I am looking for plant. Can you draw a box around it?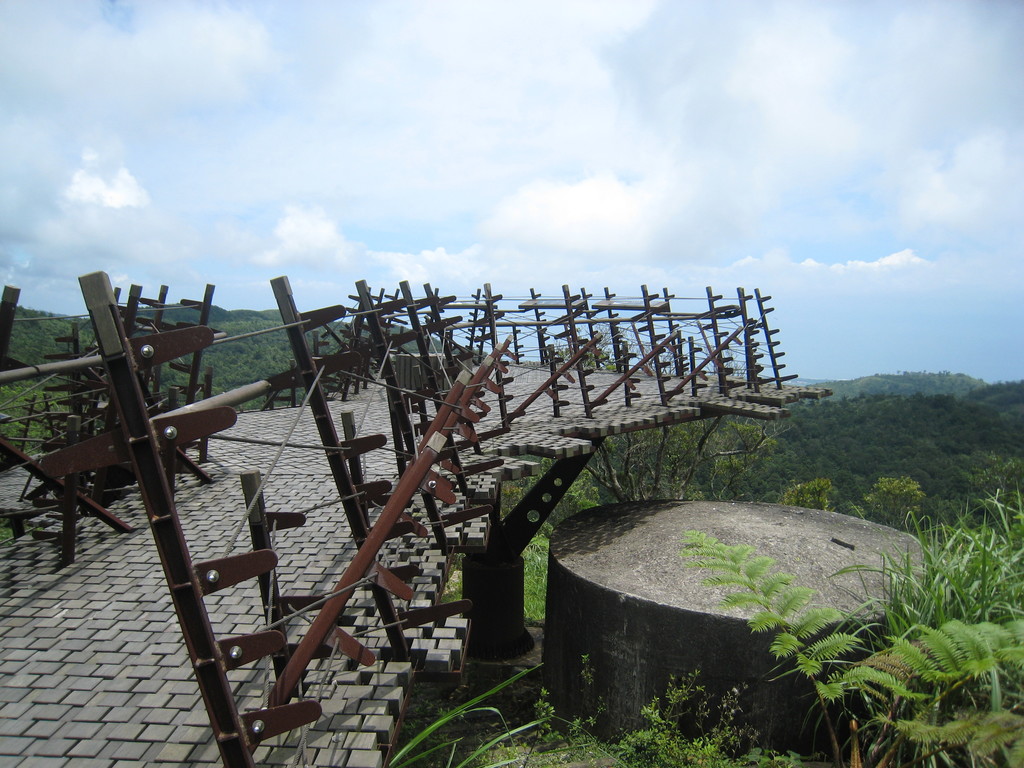
Sure, the bounding box is [x1=411, y1=691, x2=616, y2=767].
